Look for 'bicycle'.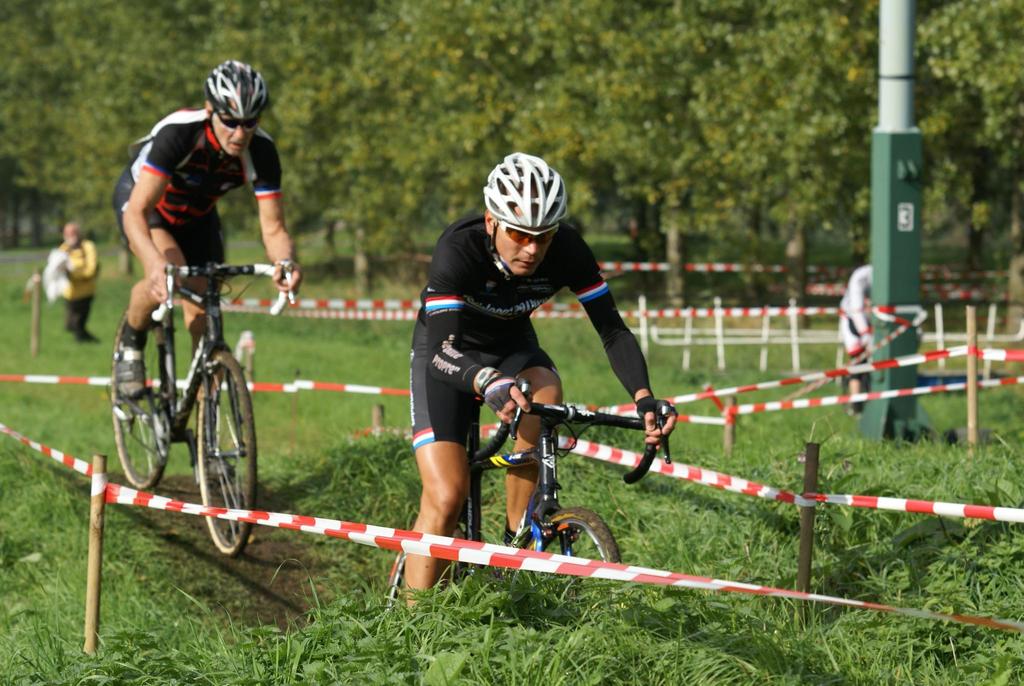
Found: <region>371, 388, 676, 624</region>.
